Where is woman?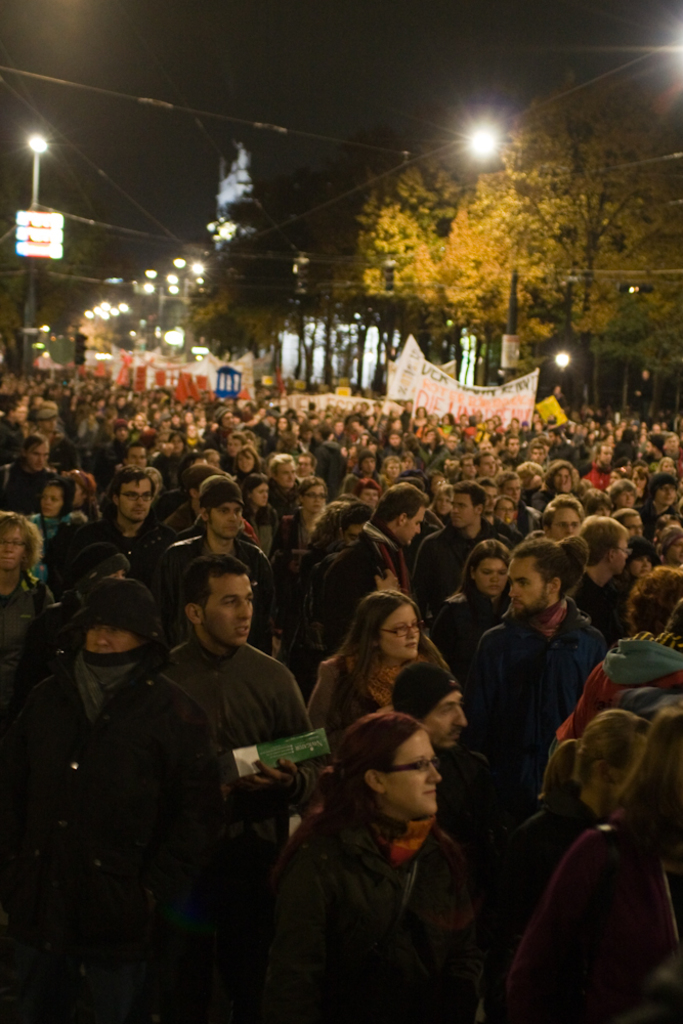
[x1=32, y1=482, x2=72, y2=578].
